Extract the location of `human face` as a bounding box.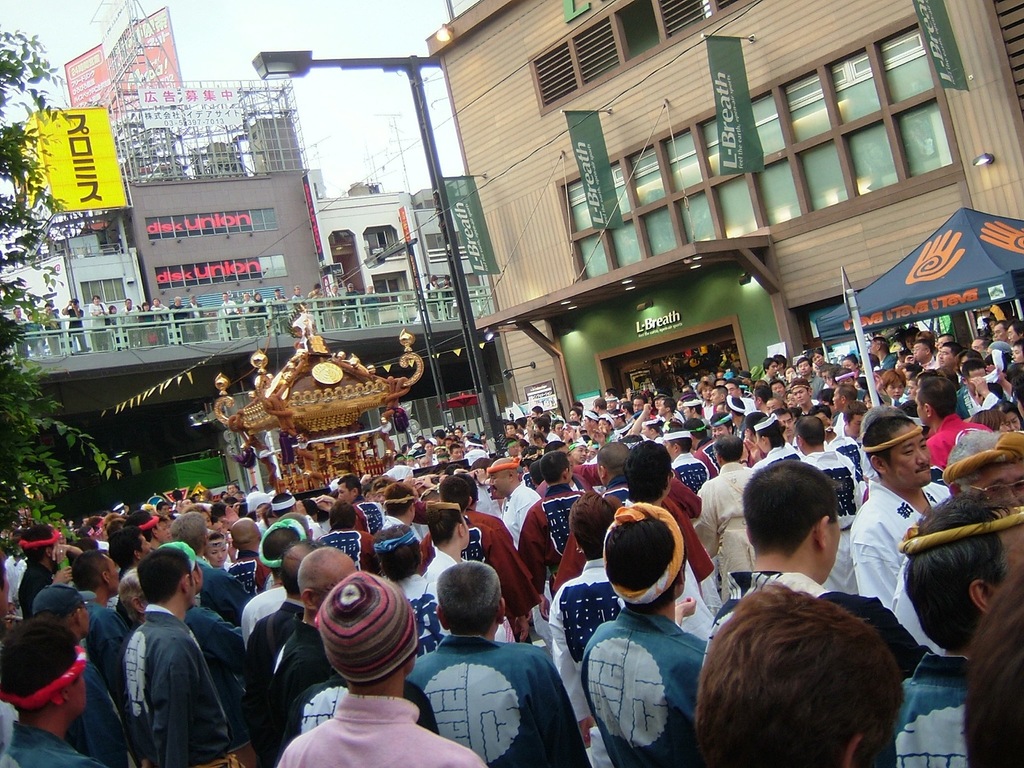
detection(243, 292, 250, 301).
